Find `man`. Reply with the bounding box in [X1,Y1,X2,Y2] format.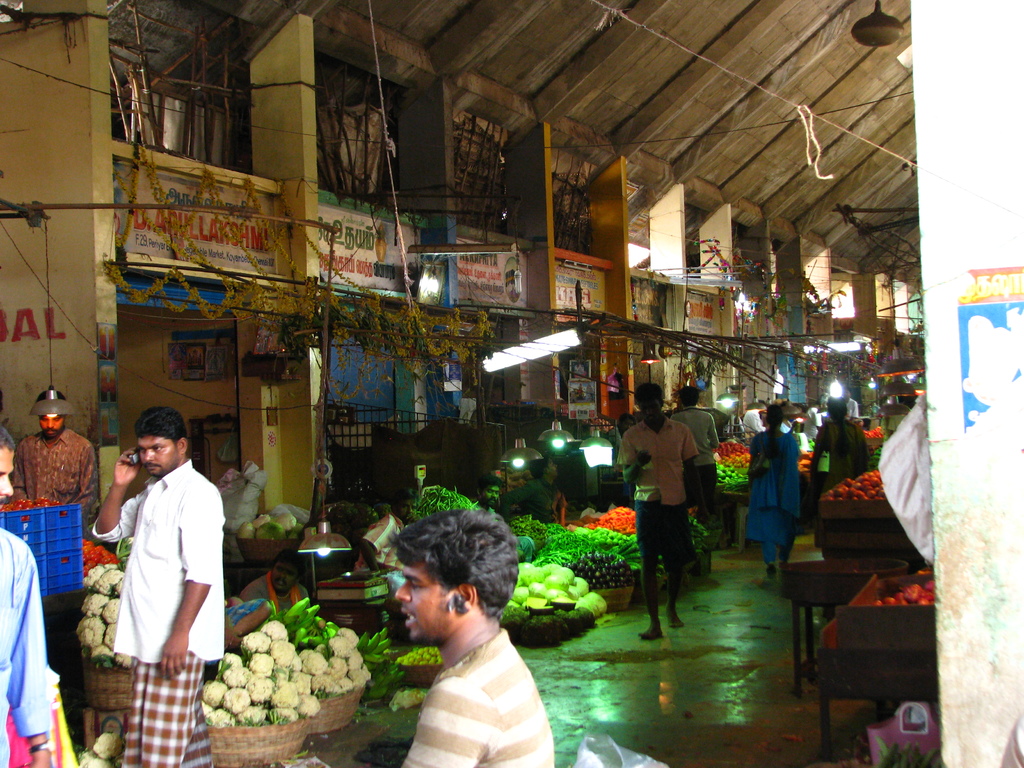
[91,417,228,729].
